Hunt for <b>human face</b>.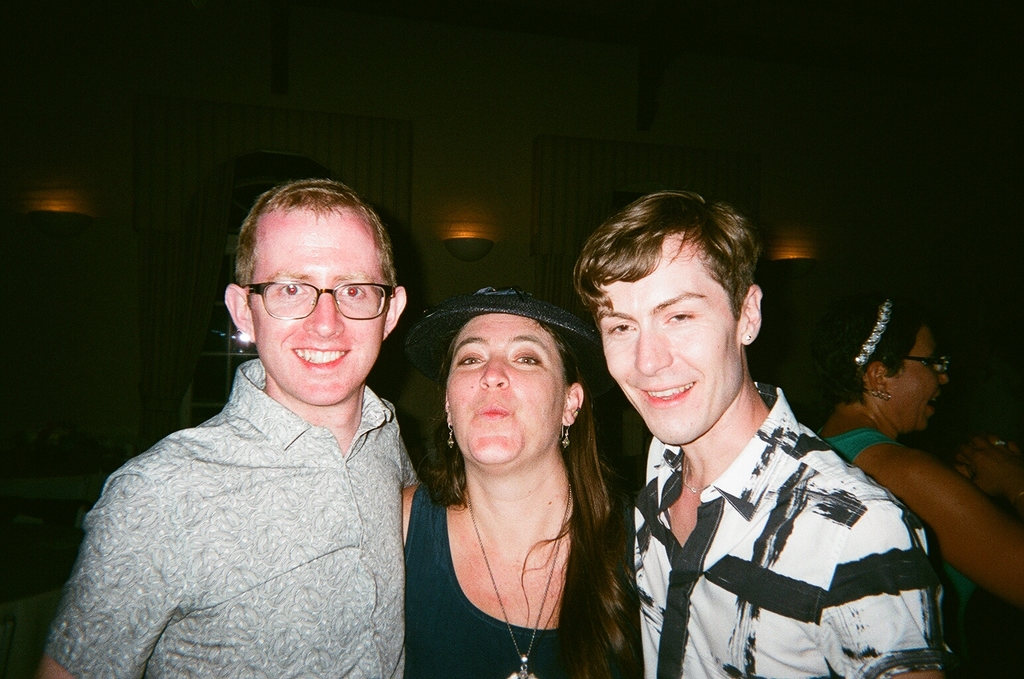
Hunted down at box=[598, 231, 736, 446].
